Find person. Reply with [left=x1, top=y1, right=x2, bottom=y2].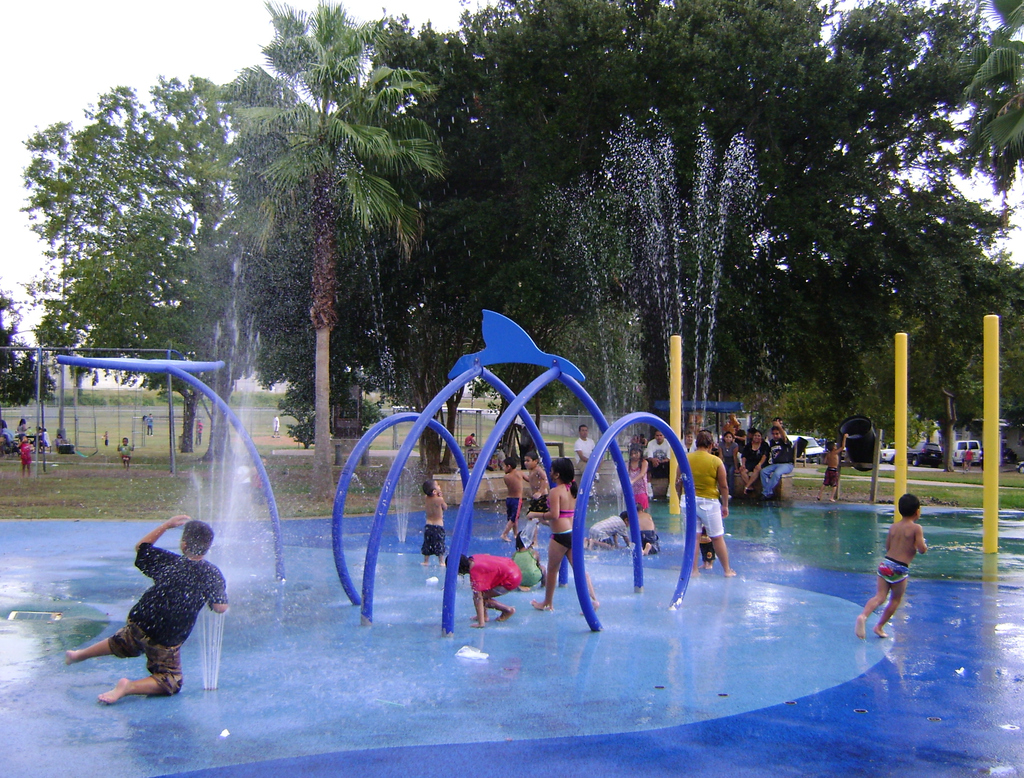
[left=16, top=437, right=35, bottom=480].
